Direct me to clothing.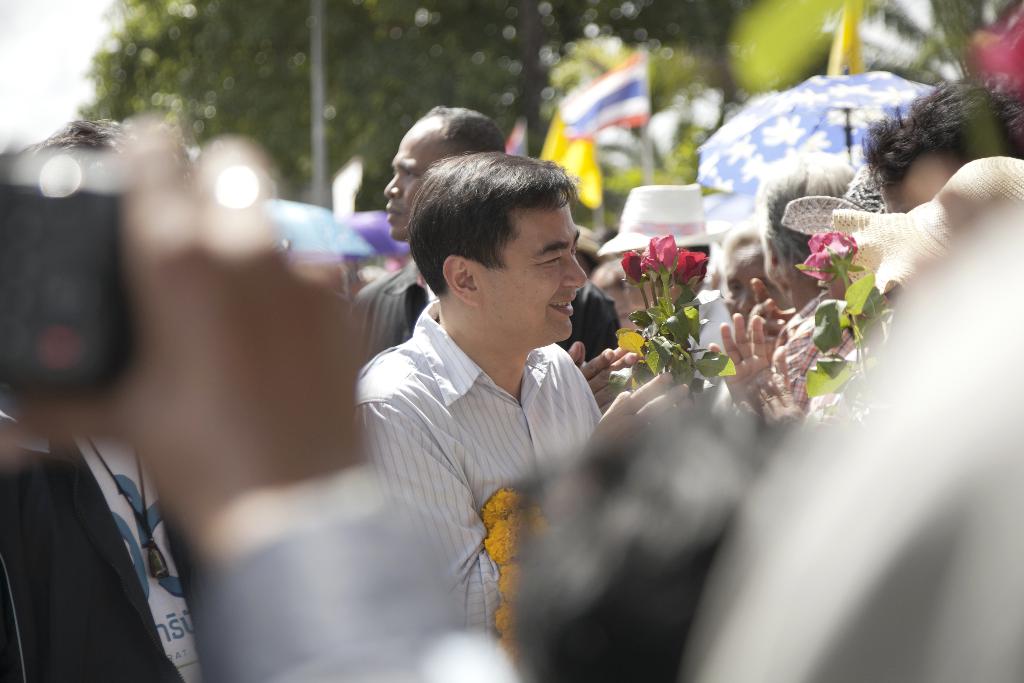
Direction: x1=194, y1=466, x2=510, y2=682.
